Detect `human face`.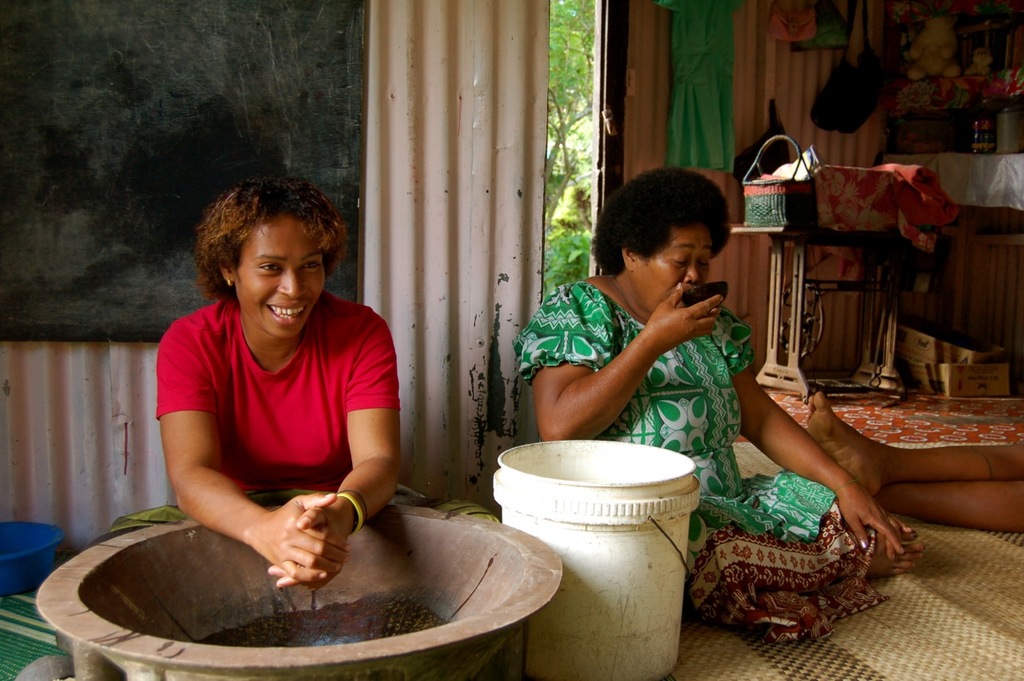
Detected at <bbox>238, 216, 327, 343</bbox>.
